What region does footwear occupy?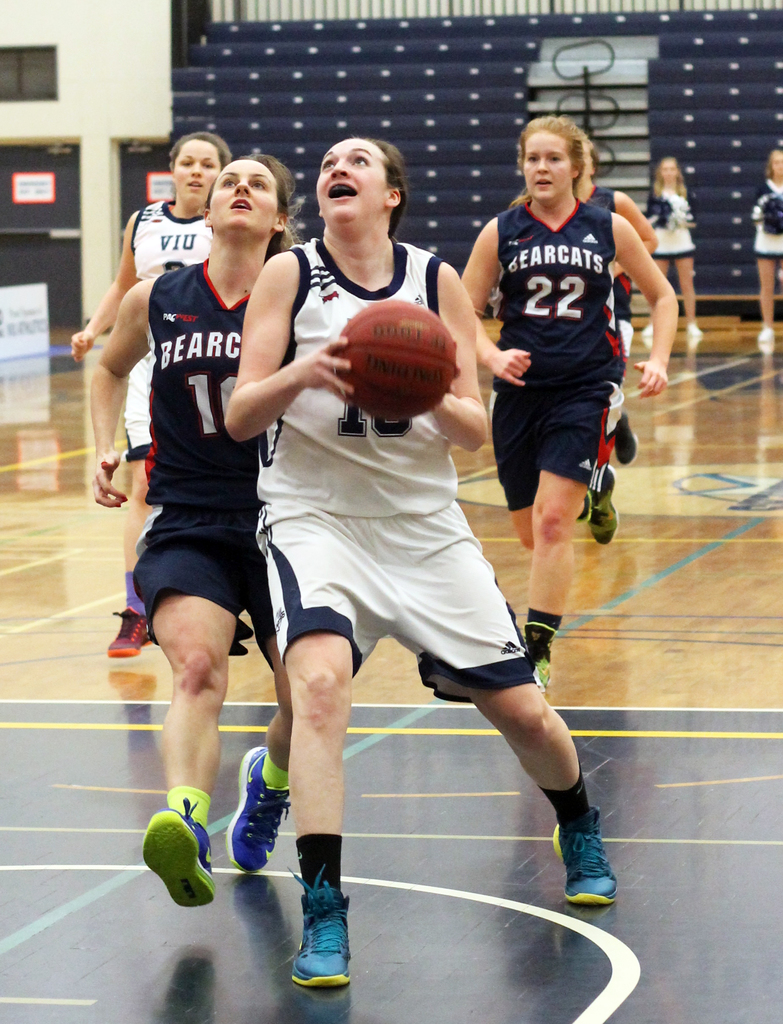
BBox(585, 465, 621, 548).
